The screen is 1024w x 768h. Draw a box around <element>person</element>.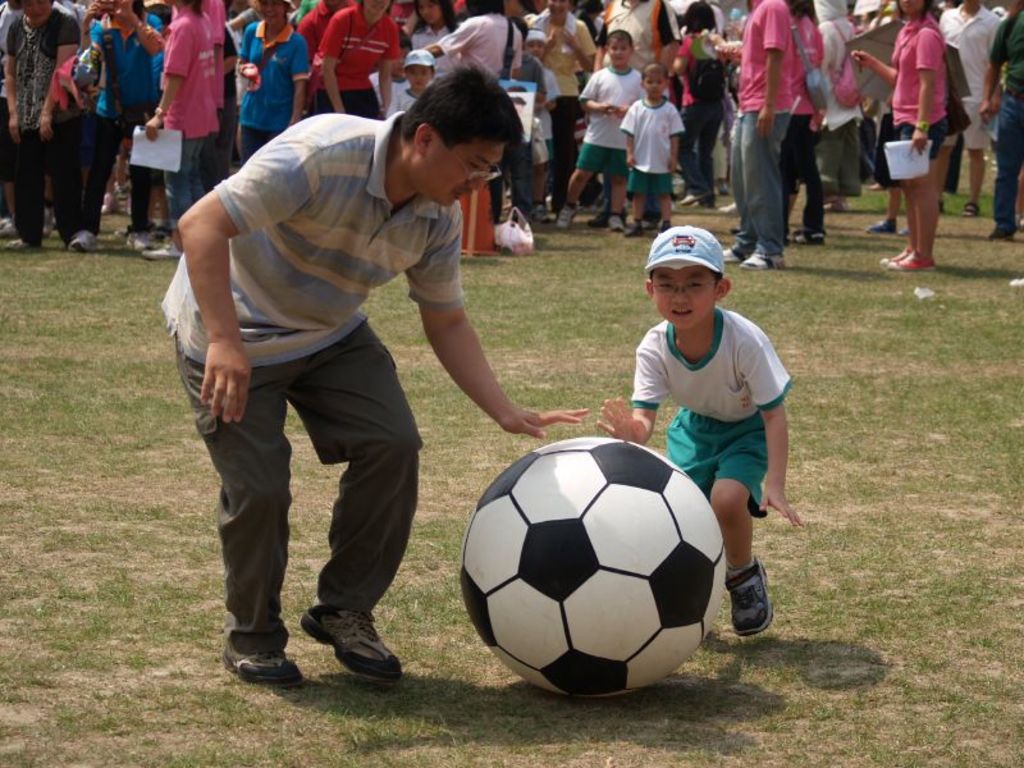
box=[159, 61, 590, 690].
